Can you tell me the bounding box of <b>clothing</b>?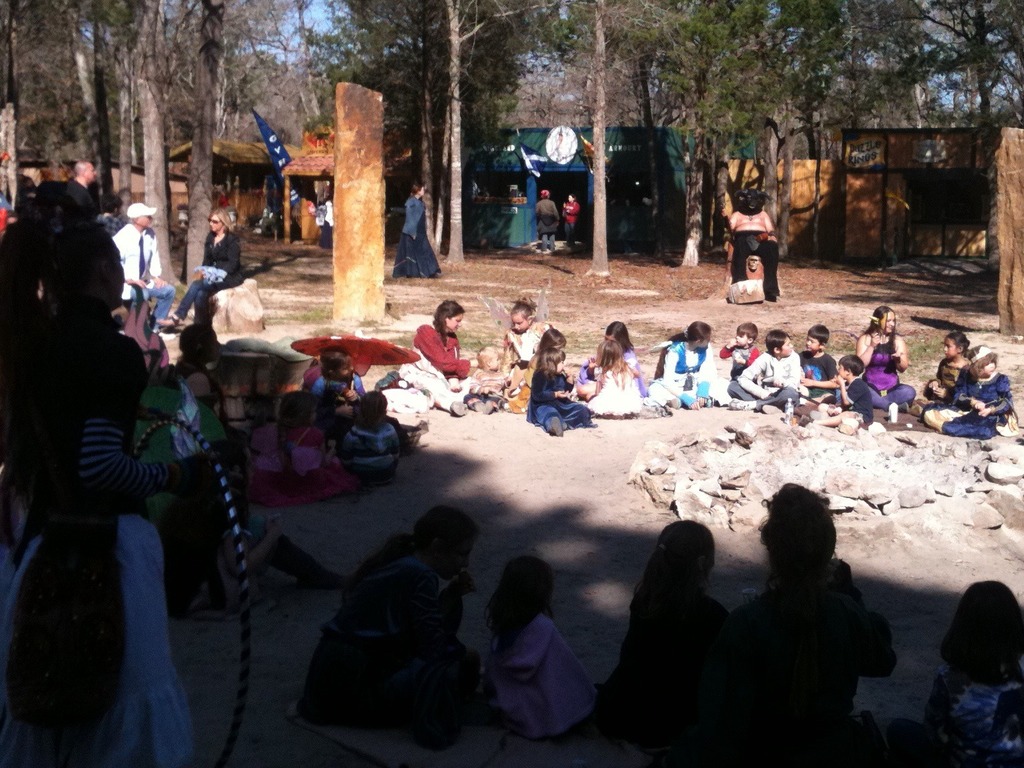
bbox=(396, 319, 471, 412).
